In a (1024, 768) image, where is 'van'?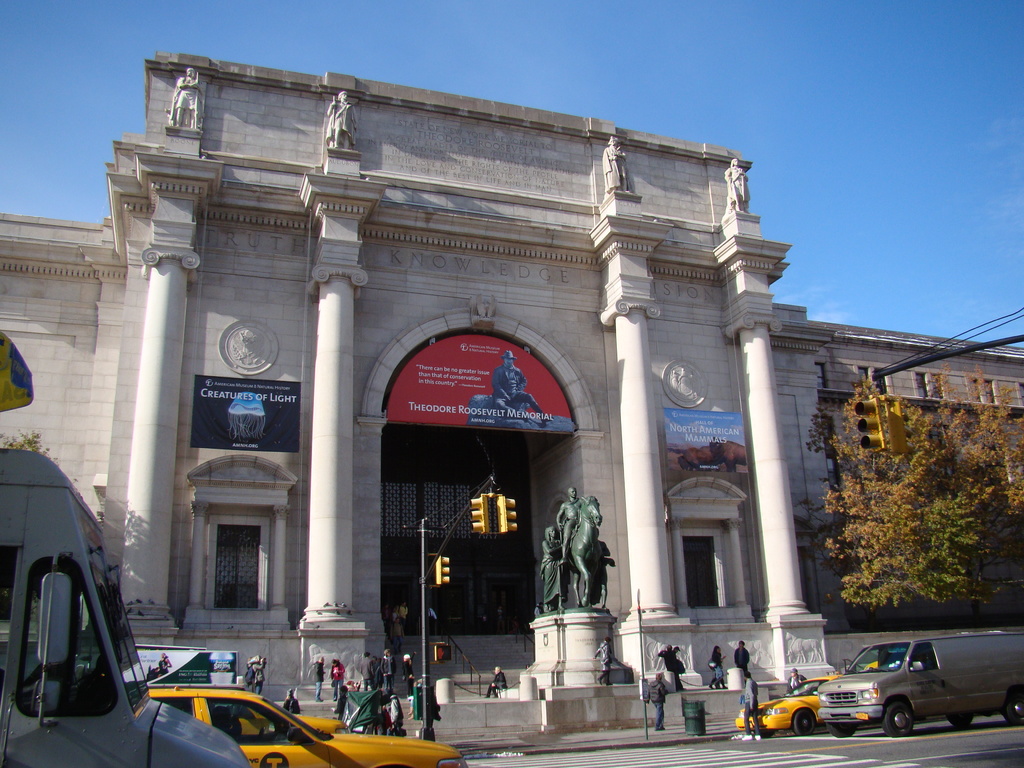
(818, 635, 1023, 739).
